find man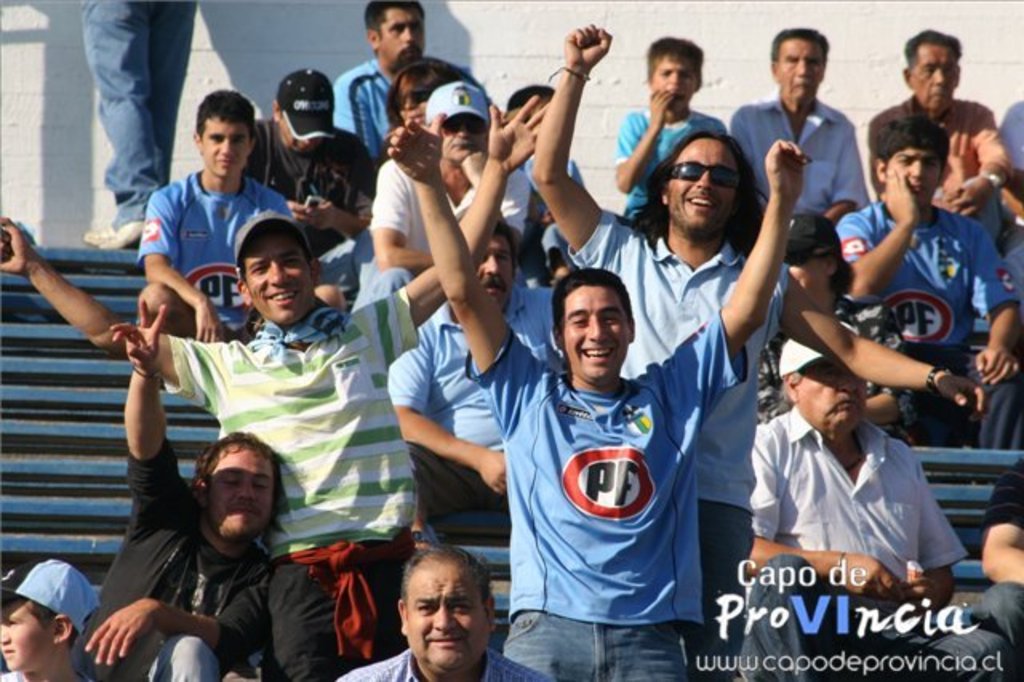
bbox=[370, 80, 530, 370]
